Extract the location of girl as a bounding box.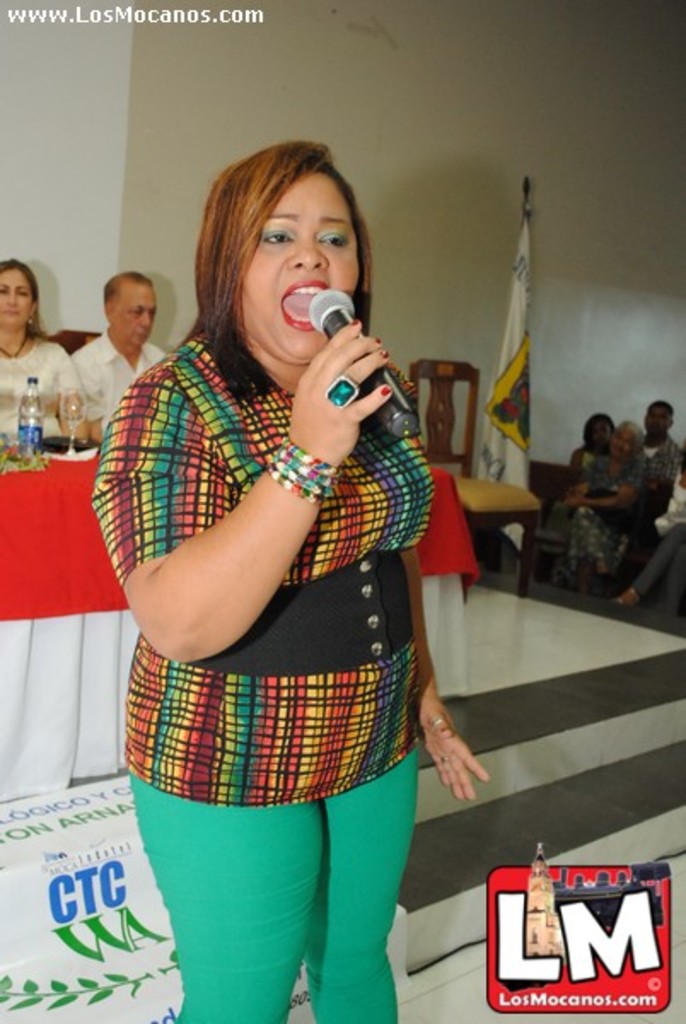
<box>90,140,480,1022</box>.
